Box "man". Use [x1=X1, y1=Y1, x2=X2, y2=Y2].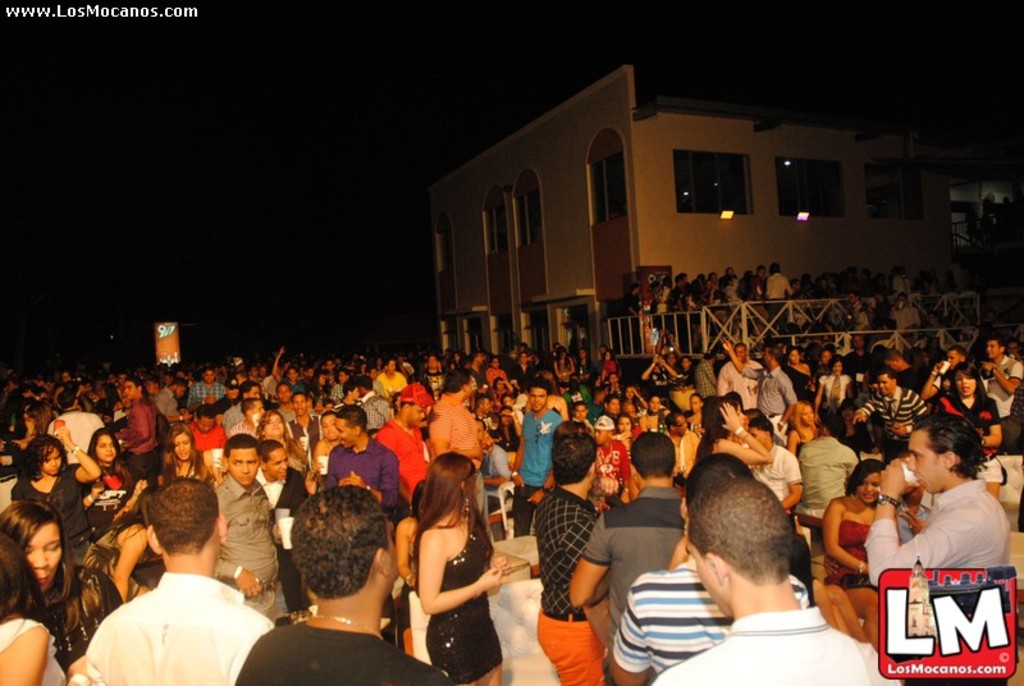
[x1=284, y1=387, x2=330, y2=456].
